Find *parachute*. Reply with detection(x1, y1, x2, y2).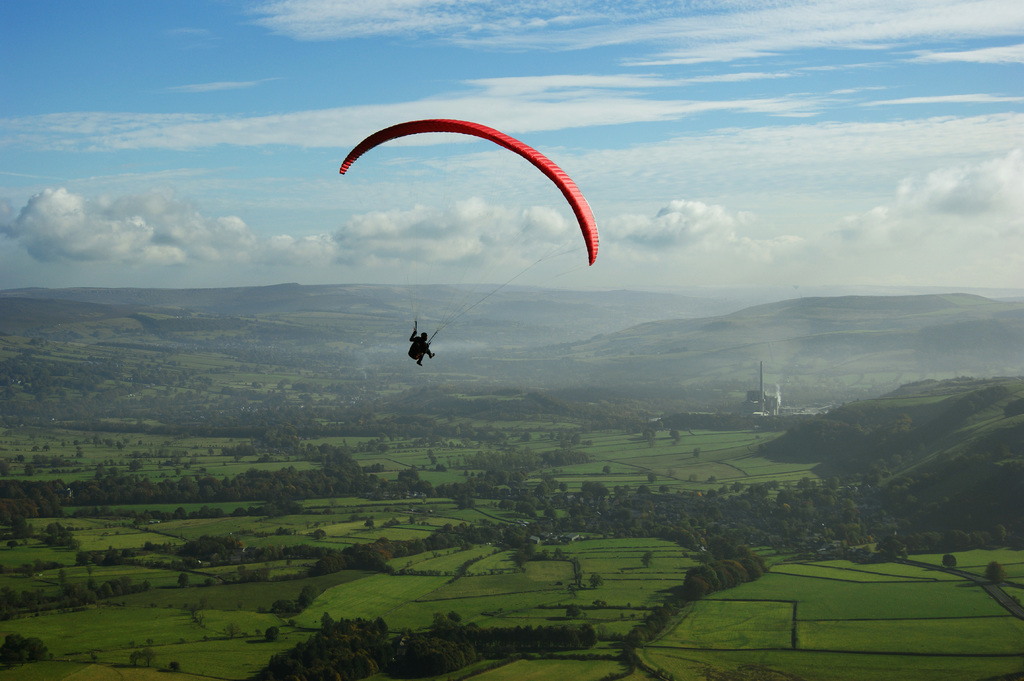
detection(328, 108, 609, 382).
